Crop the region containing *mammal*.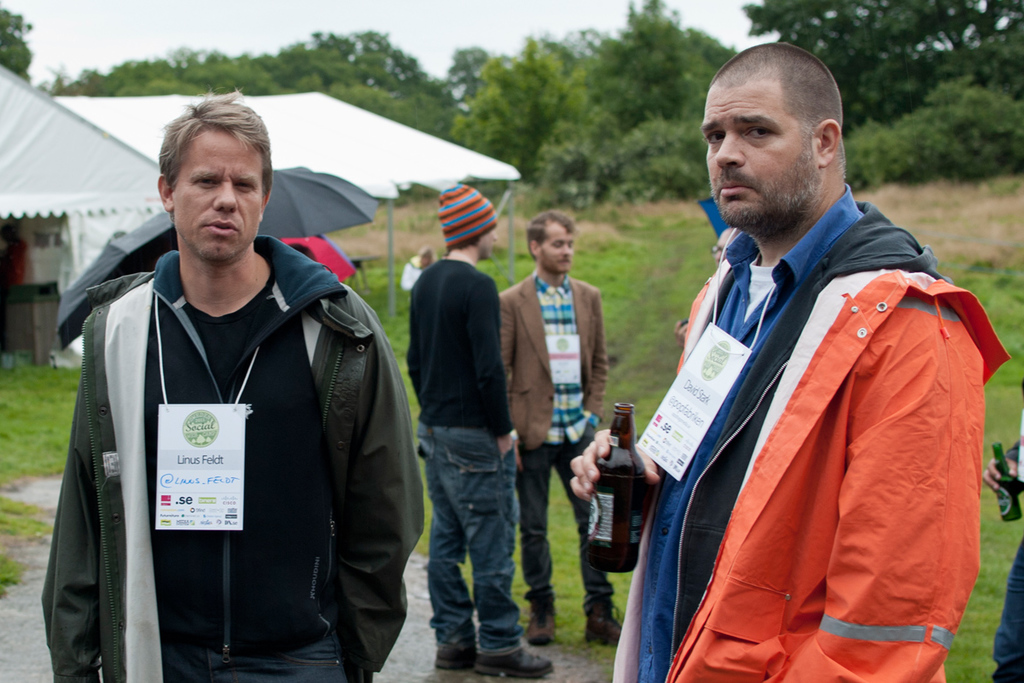
Crop region: Rect(18, 131, 413, 682).
